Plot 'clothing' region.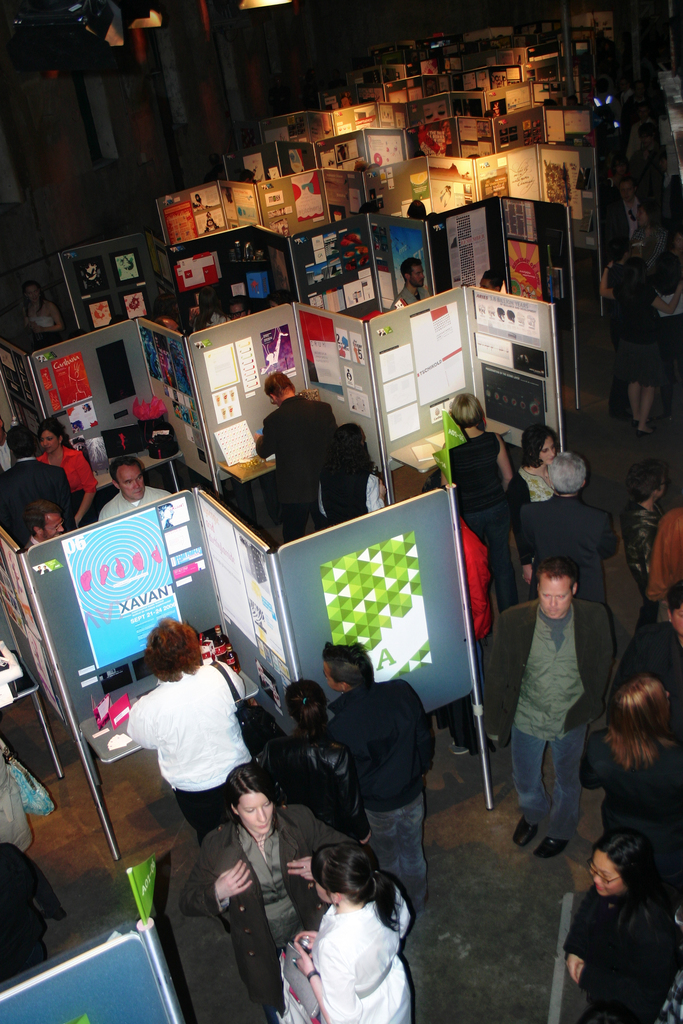
Plotted at [x1=314, y1=456, x2=386, y2=522].
